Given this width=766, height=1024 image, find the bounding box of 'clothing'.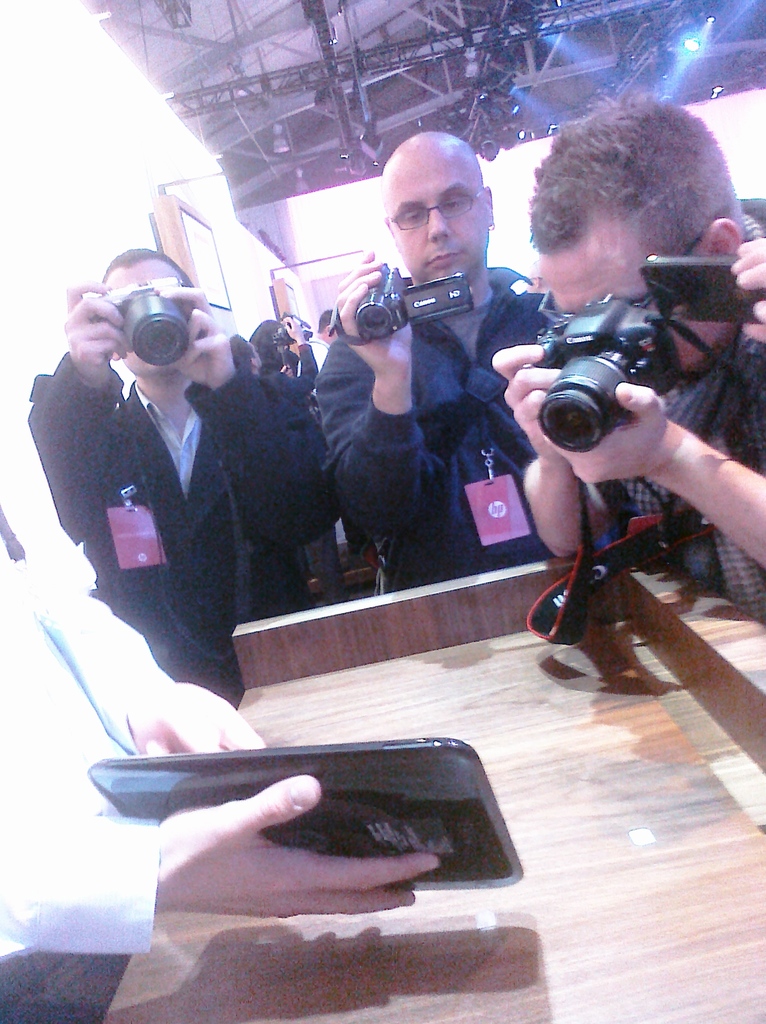
select_region(539, 205, 765, 622).
